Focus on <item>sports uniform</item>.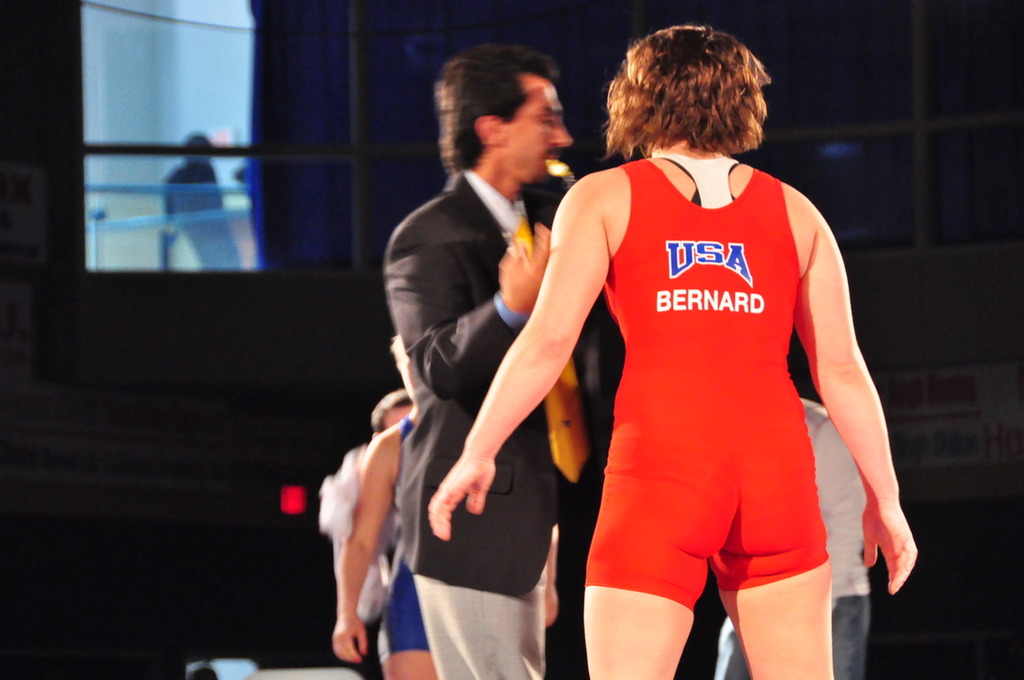
Focused at crop(578, 149, 824, 605).
